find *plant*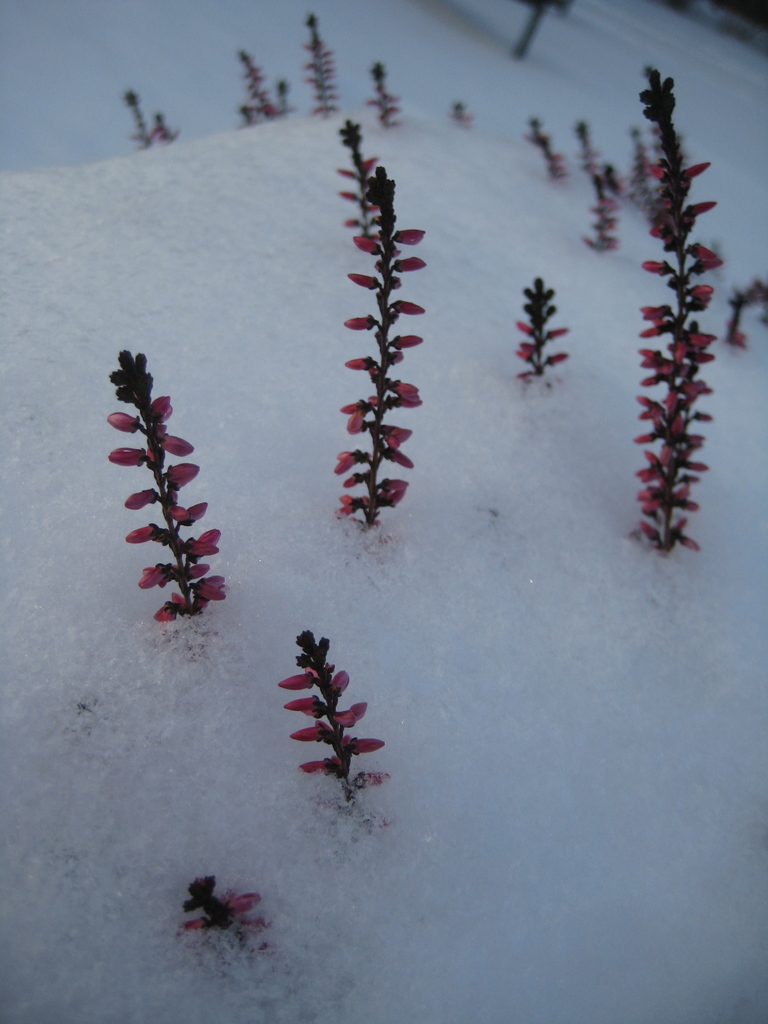
bbox=[583, 180, 627, 259]
